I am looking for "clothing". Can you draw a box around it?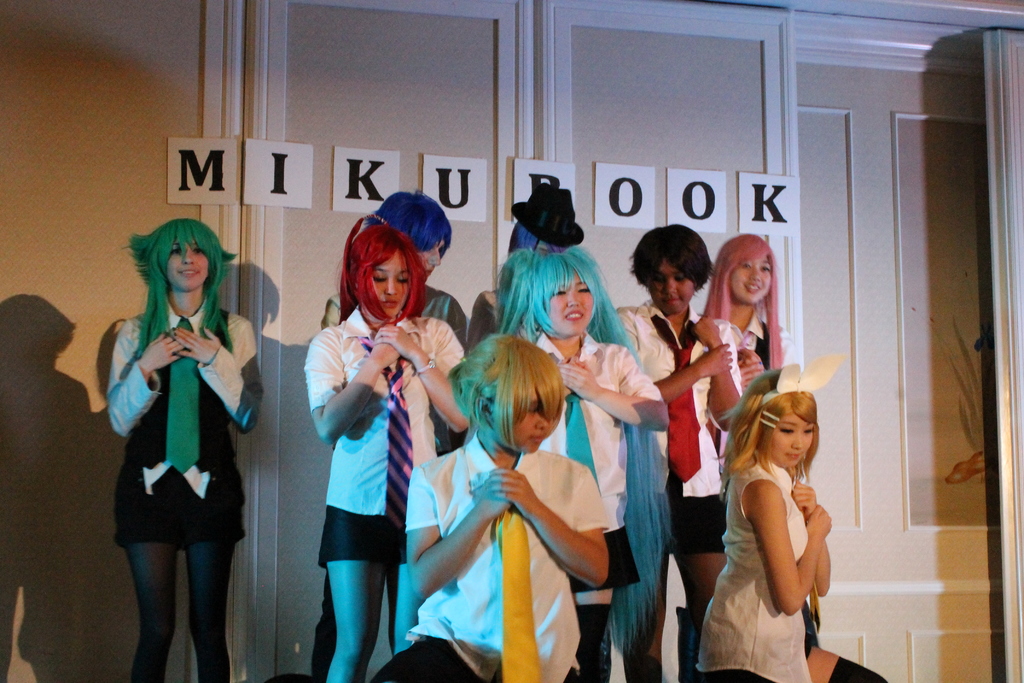
Sure, the bounding box is detection(97, 299, 266, 551).
